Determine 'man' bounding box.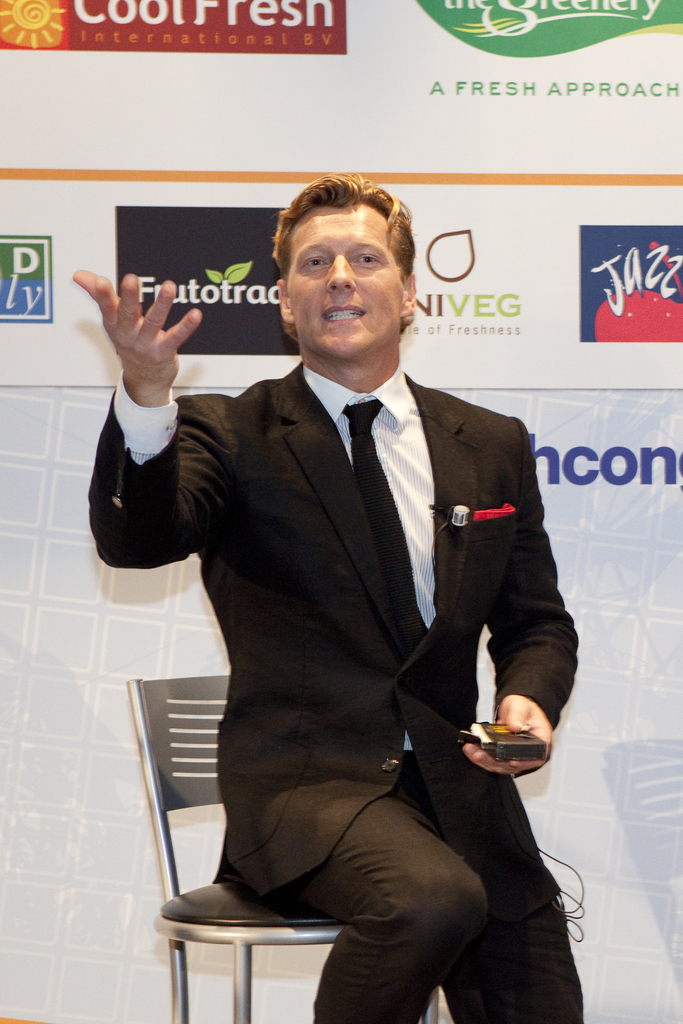
Determined: 114, 171, 590, 1007.
